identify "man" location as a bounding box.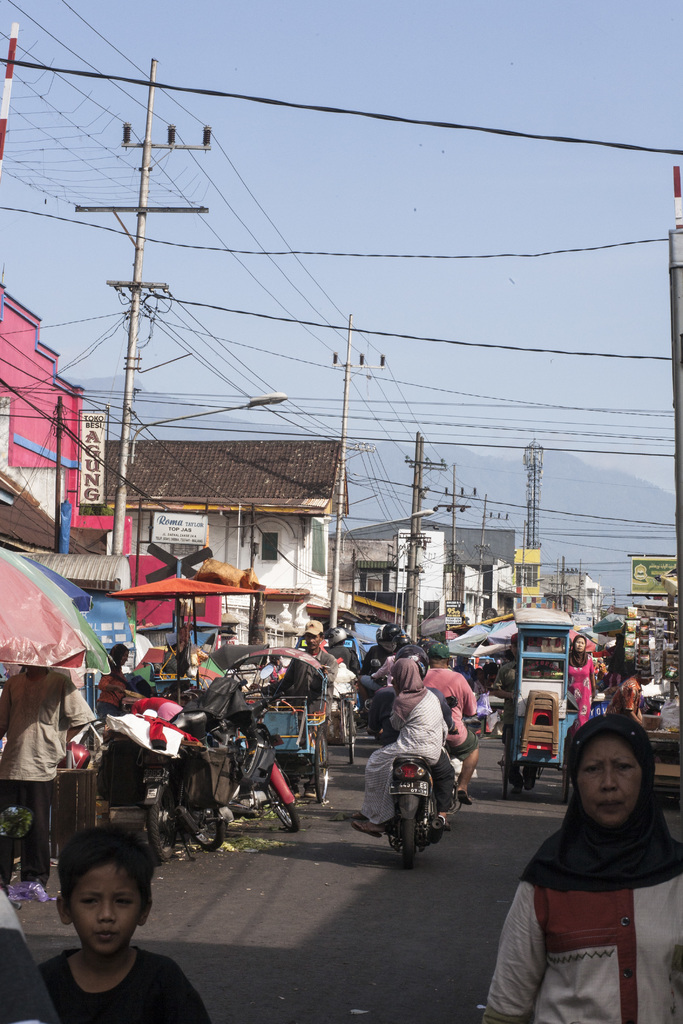
{"left": 490, "top": 631, "right": 536, "bottom": 799}.
